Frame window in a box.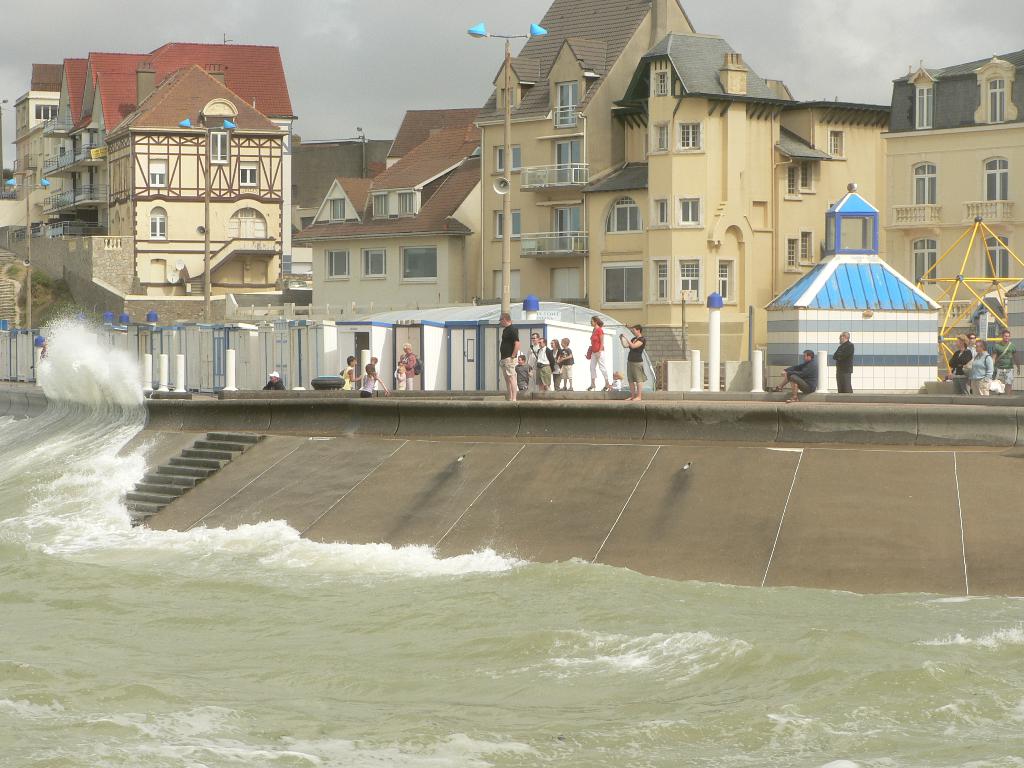
x1=830, y1=132, x2=841, y2=155.
